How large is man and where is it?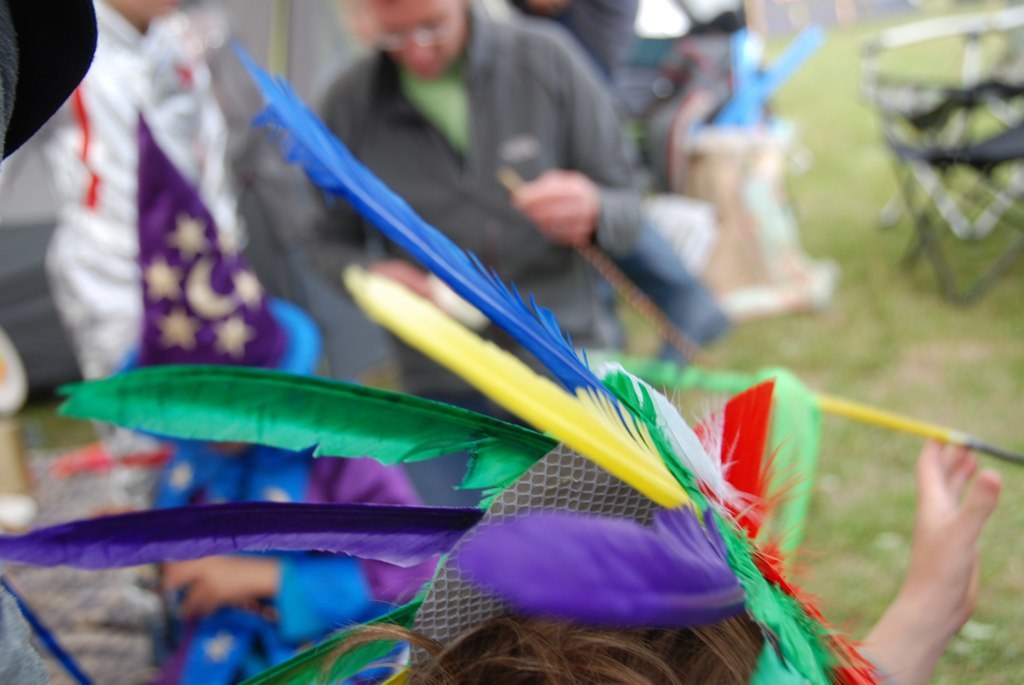
Bounding box: x1=517, y1=0, x2=731, y2=392.
